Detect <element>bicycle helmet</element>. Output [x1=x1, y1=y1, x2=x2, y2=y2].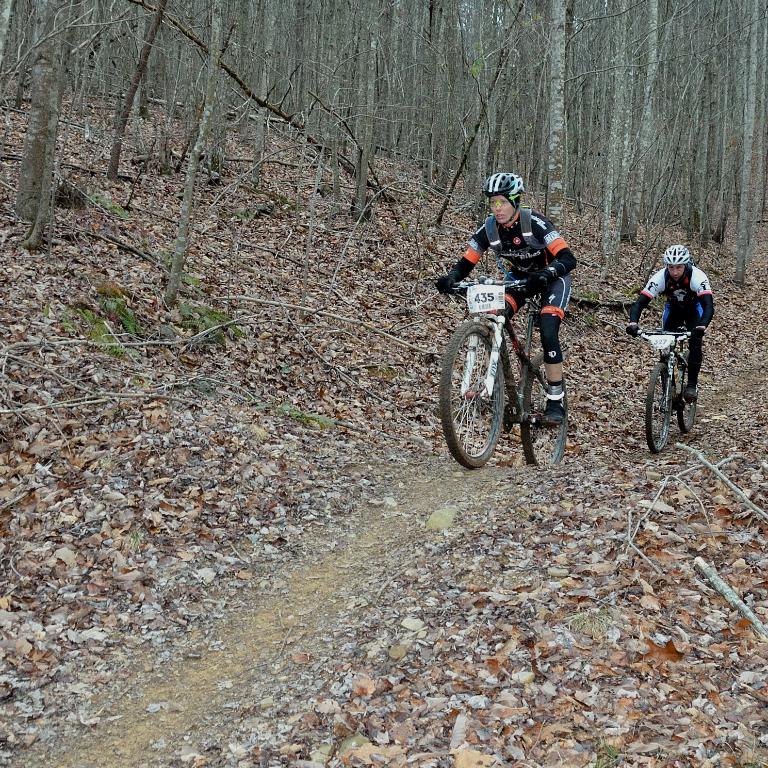
[x1=483, y1=170, x2=524, y2=208].
